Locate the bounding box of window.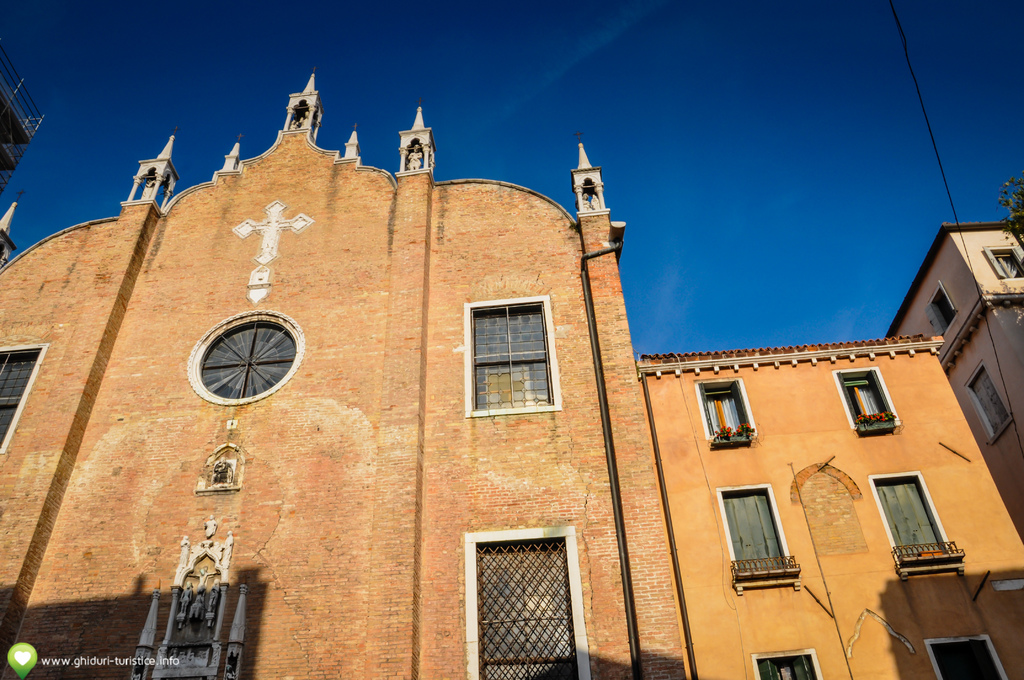
Bounding box: 867,475,964,580.
